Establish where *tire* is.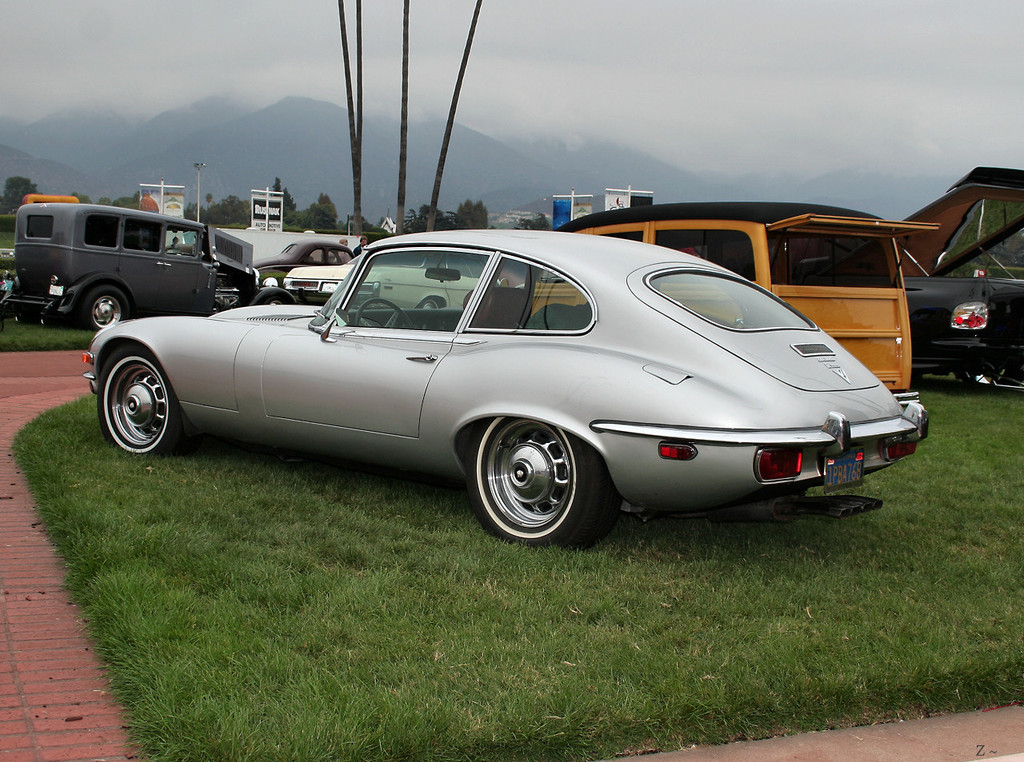
Established at rect(93, 344, 178, 459).
